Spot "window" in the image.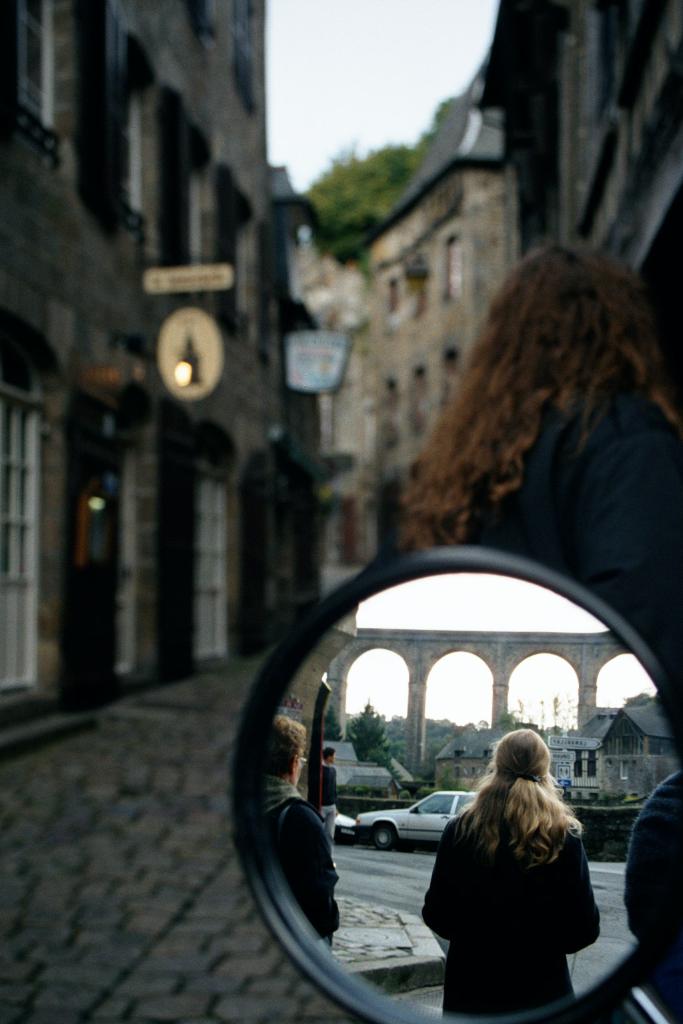
"window" found at x1=382 y1=275 x2=403 y2=326.
